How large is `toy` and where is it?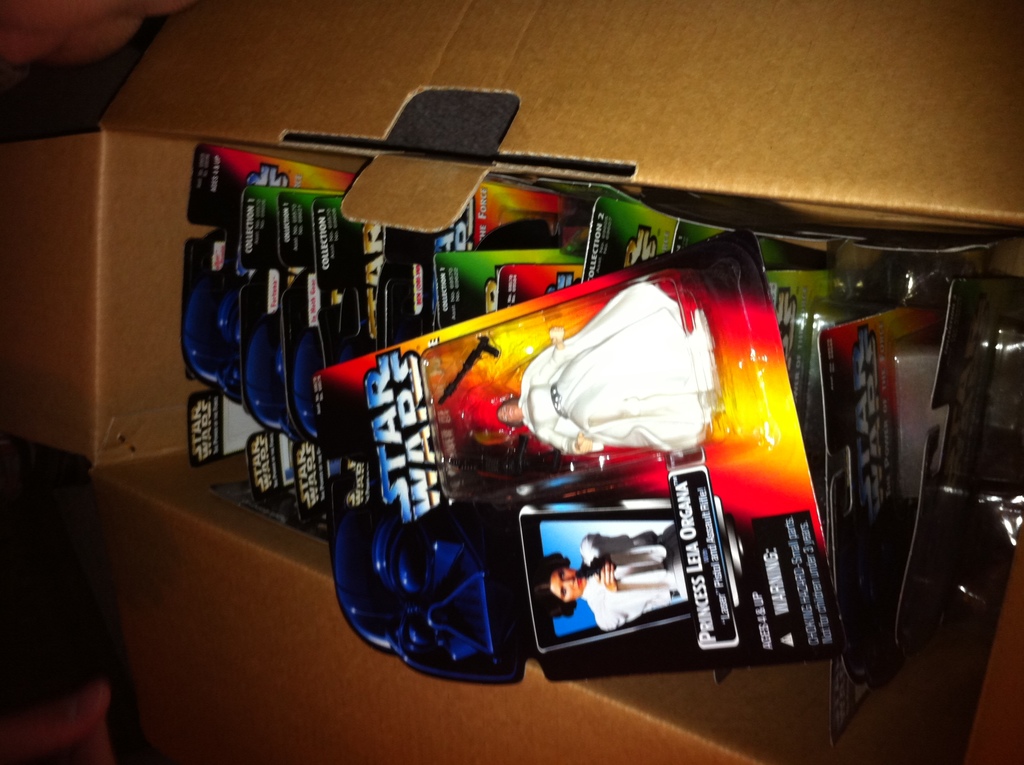
Bounding box: BBox(500, 290, 717, 443).
